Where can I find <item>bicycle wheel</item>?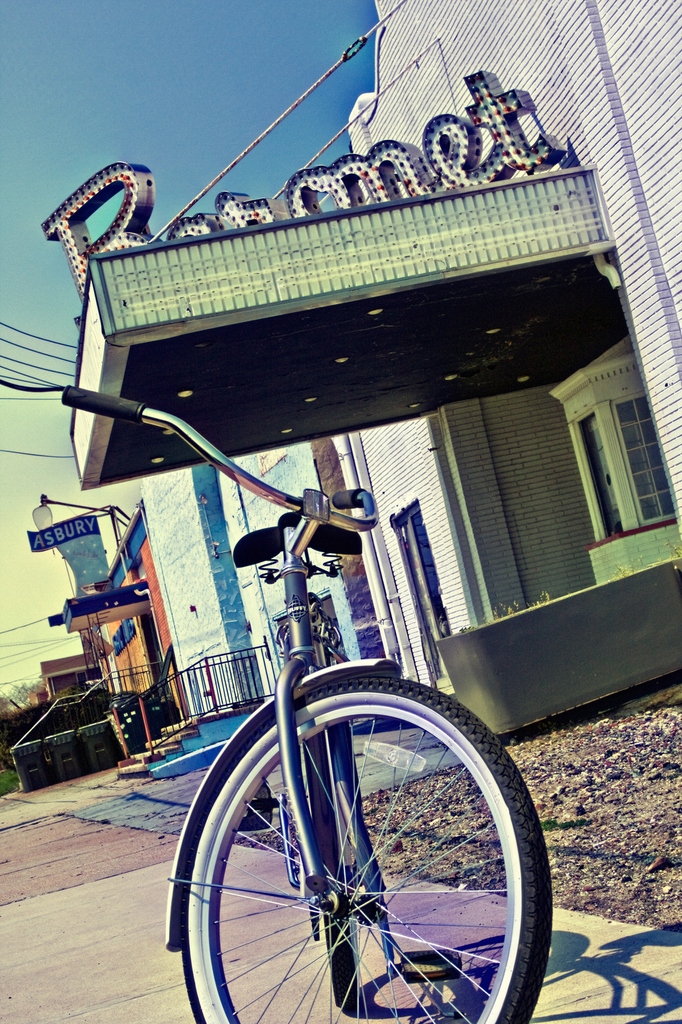
You can find it at bbox=[296, 724, 379, 1018].
